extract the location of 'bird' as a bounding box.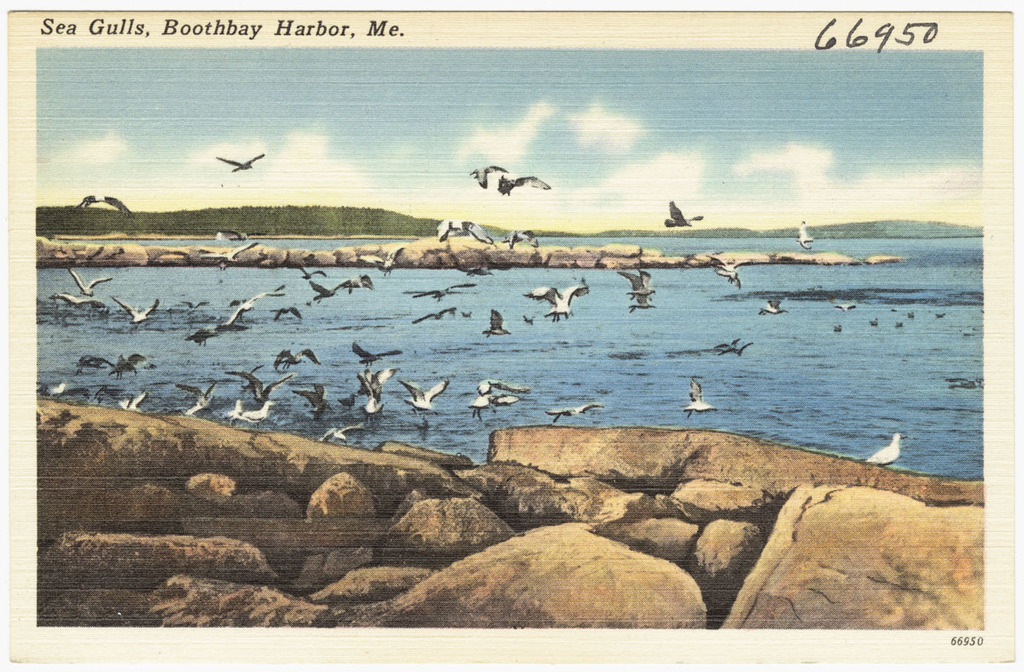
pyautogui.locateOnScreen(716, 341, 754, 356).
